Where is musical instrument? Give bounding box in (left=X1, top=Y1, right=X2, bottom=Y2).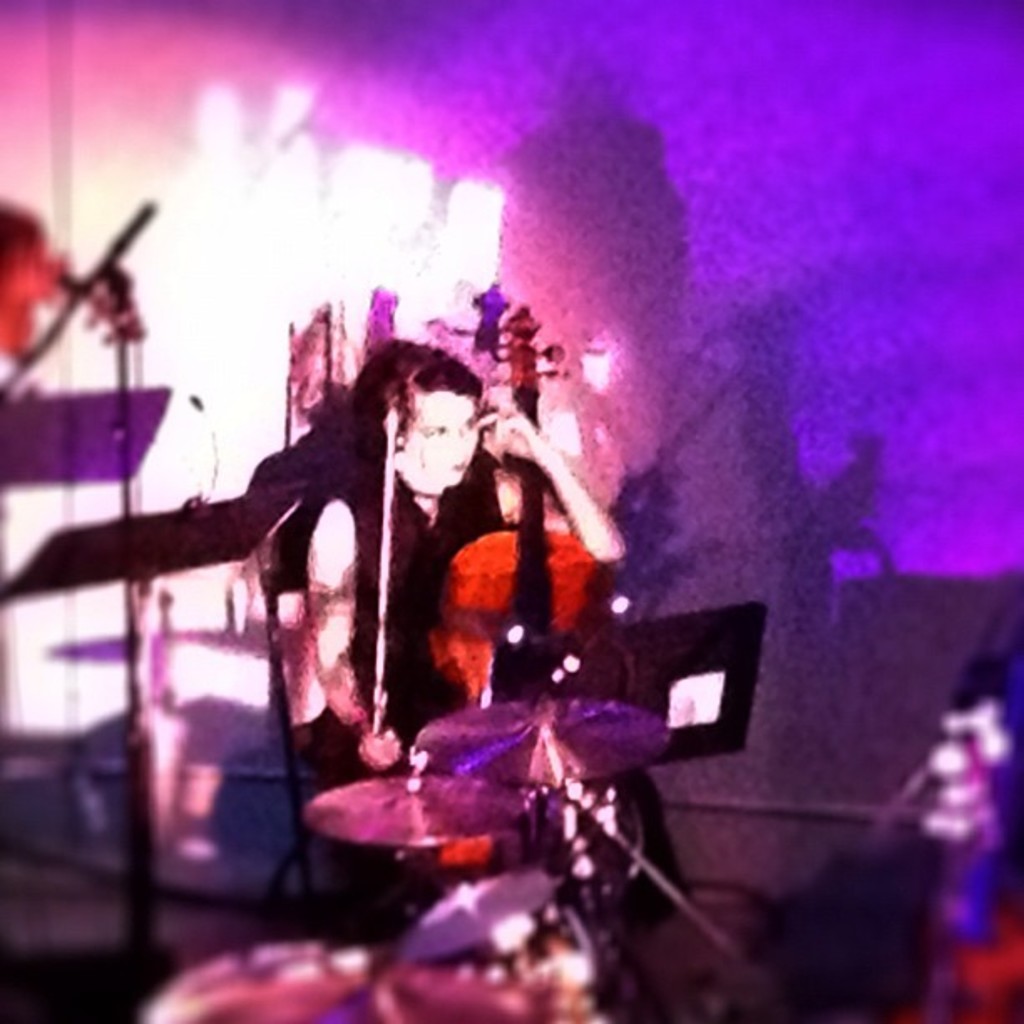
(left=294, top=768, right=525, bottom=842).
